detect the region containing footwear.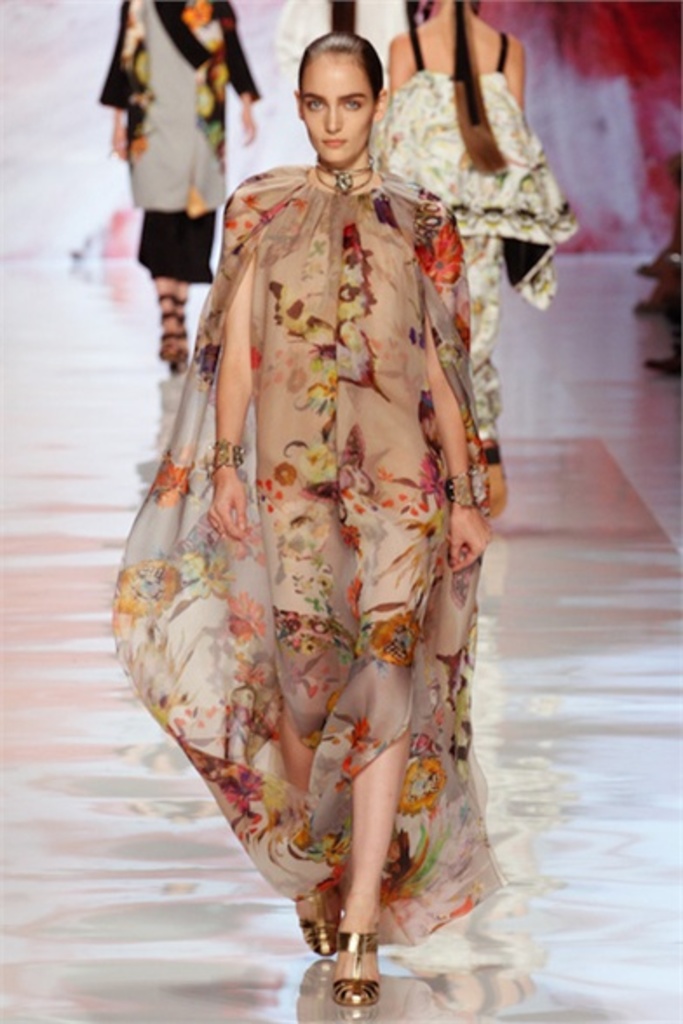
293 904 343 958.
